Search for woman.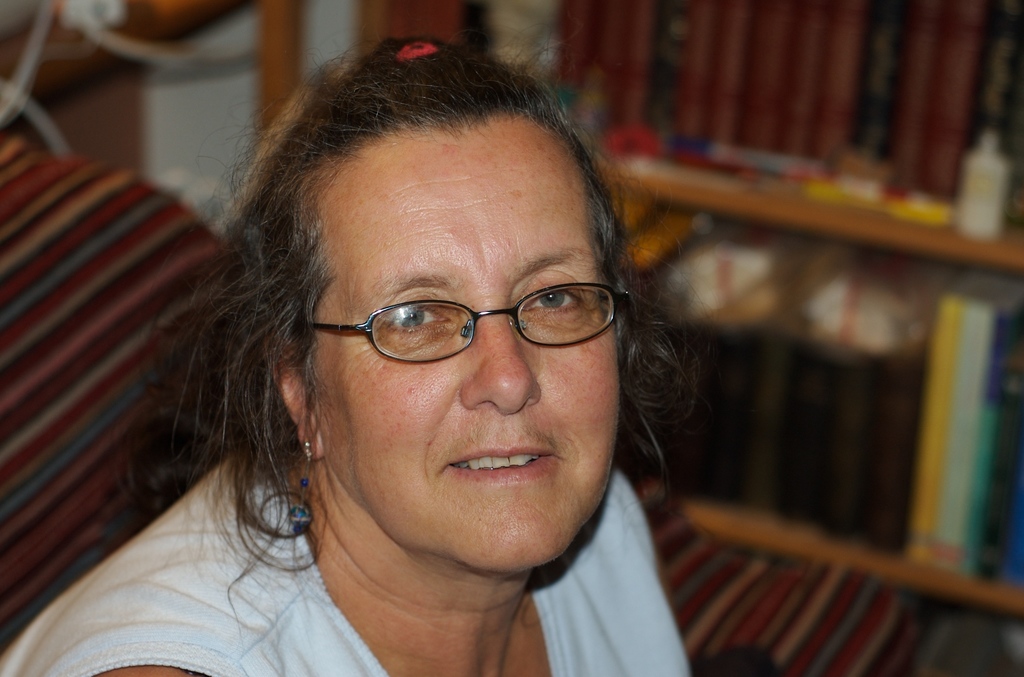
Found at box(0, 30, 718, 676).
